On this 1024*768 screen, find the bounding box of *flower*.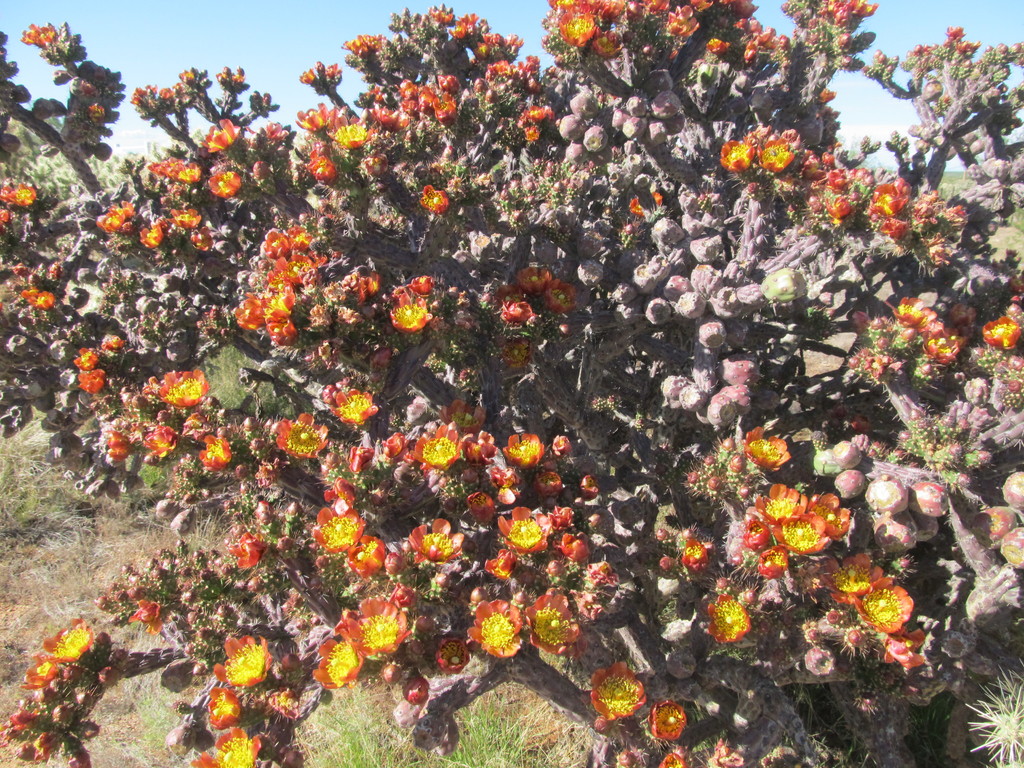
Bounding box: rect(467, 595, 521, 659).
